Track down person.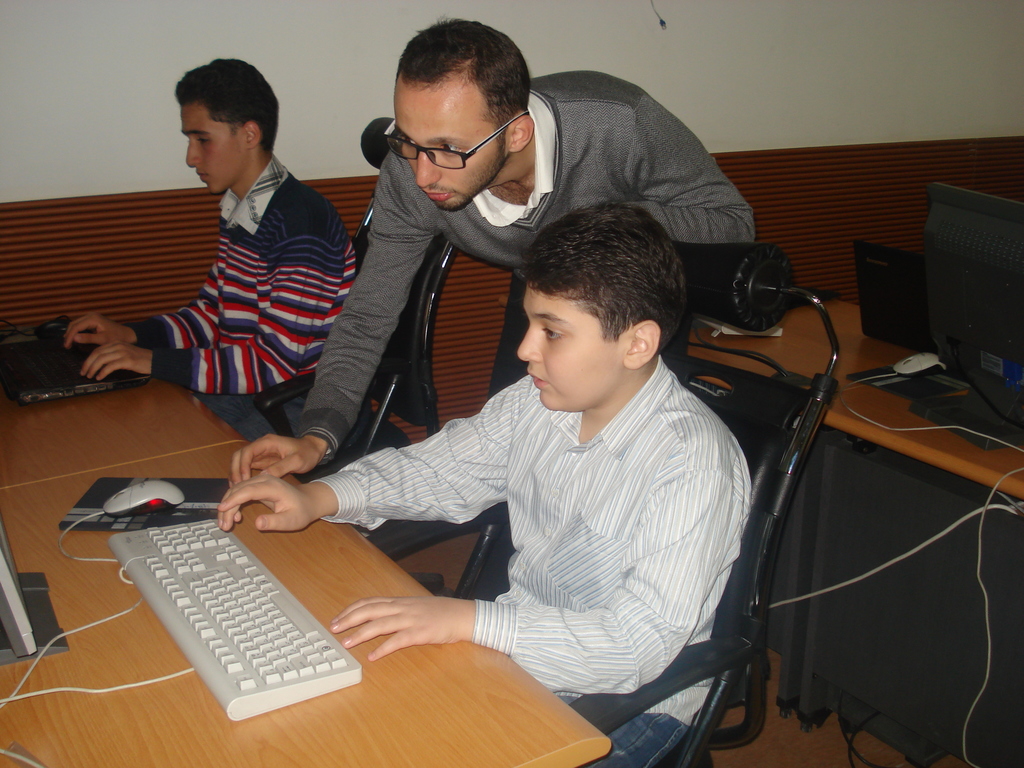
Tracked to l=227, t=19, r=758, b=596.
